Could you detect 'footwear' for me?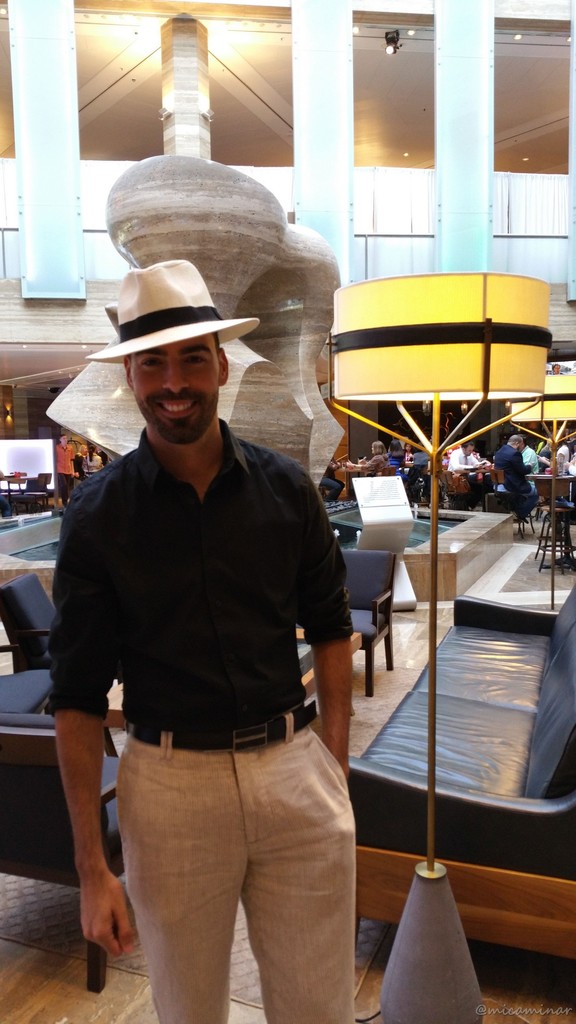
Detection result: locate(519, 515, 531, 527).
